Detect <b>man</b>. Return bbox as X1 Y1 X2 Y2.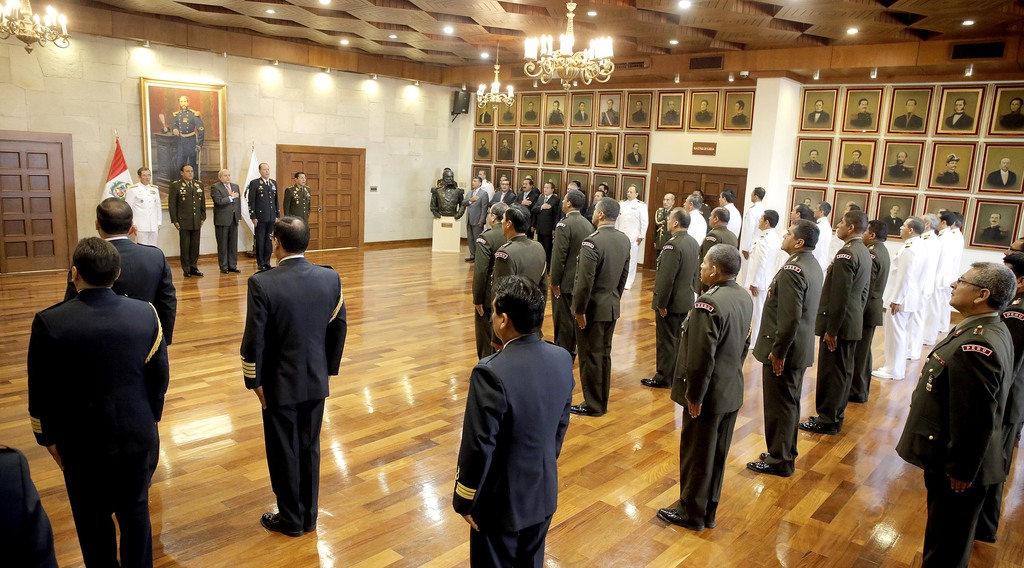
212 170 240 273.
